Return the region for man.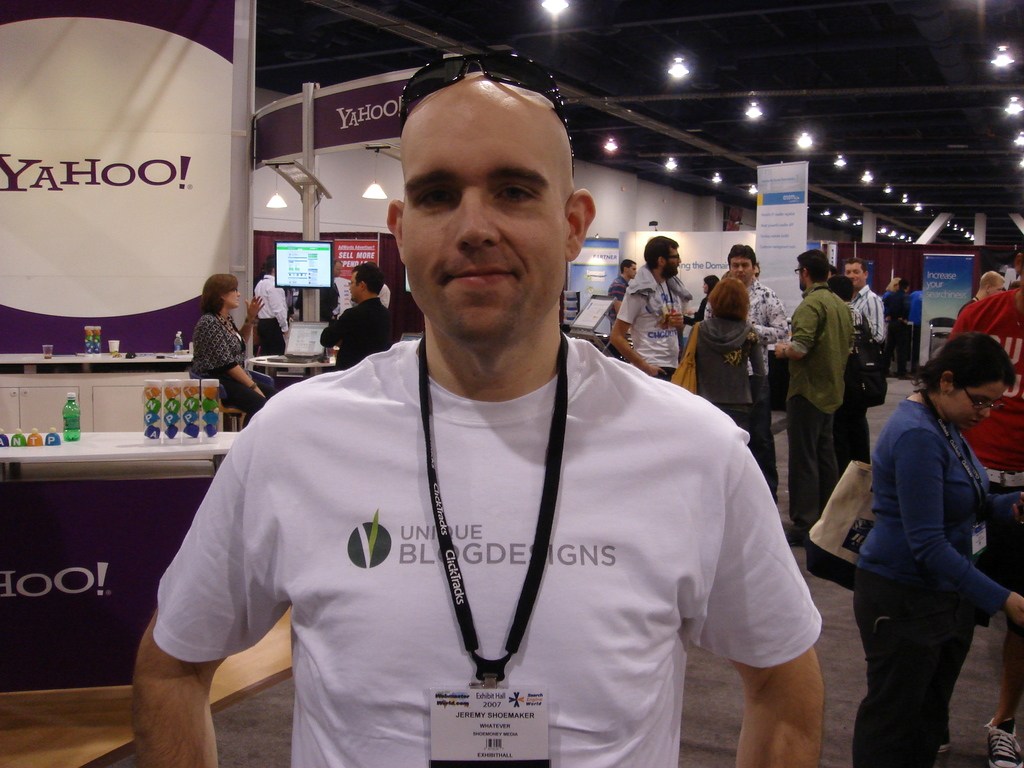
locate(839, 257, 883, 465).
